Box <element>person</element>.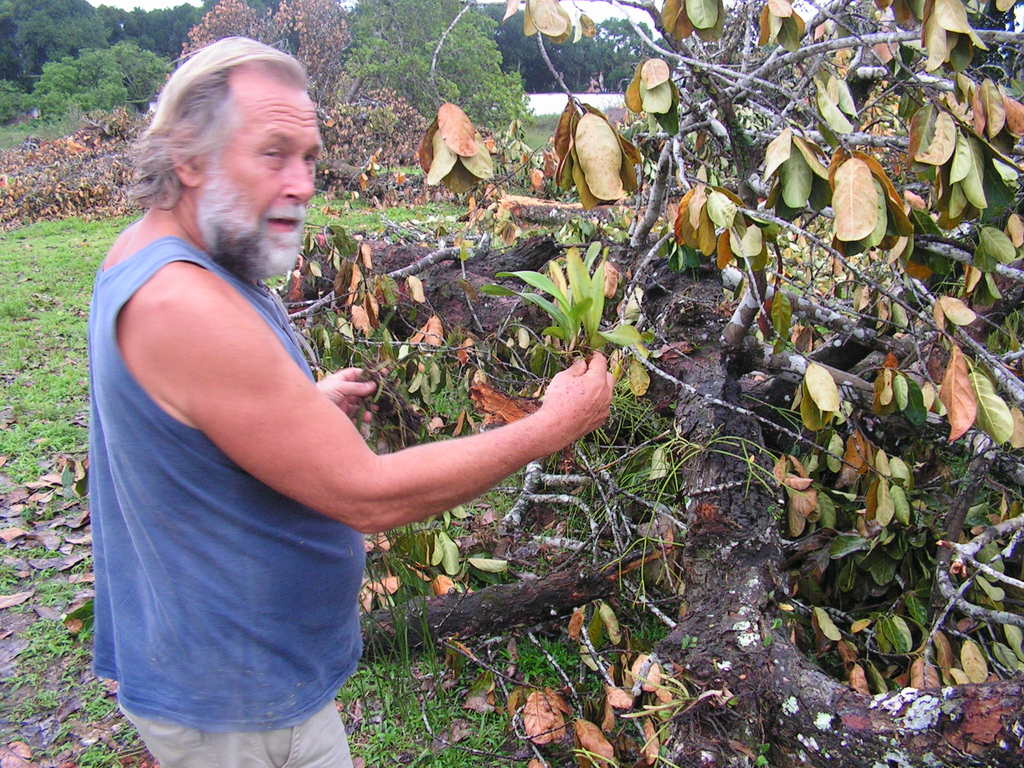
bbox=(97, 54, 554, 720).
